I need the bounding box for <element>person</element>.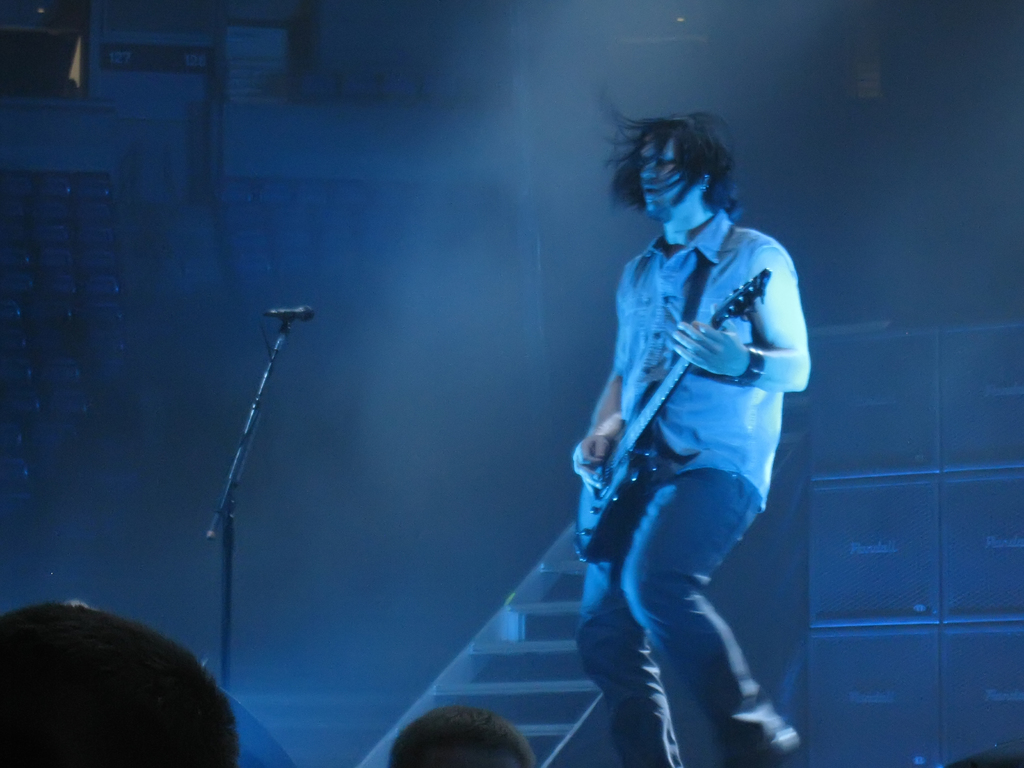
Here it is: box(568, 110, 819, 767).
